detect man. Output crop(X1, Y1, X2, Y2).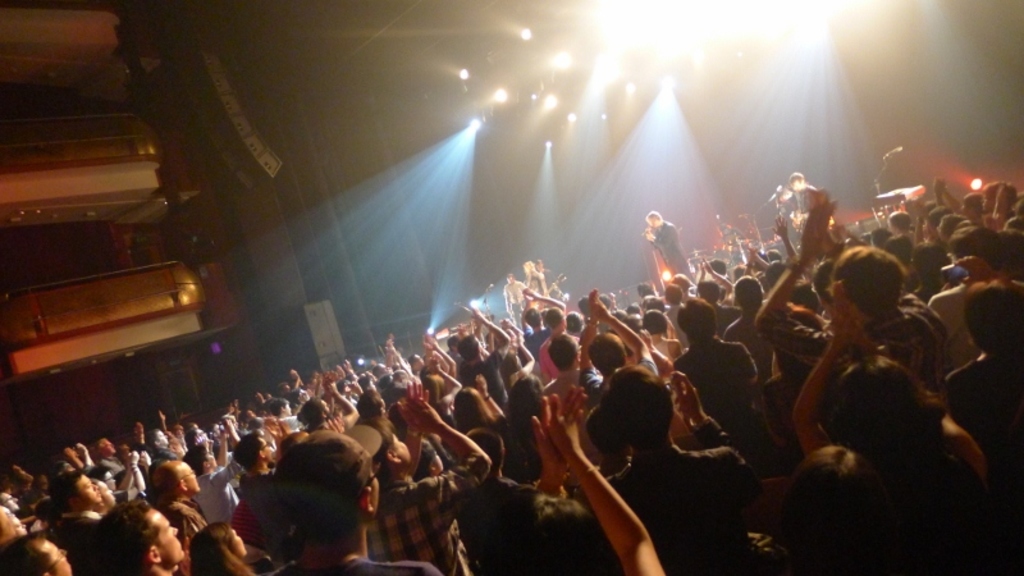
crop(531, 251, 554, 306).
